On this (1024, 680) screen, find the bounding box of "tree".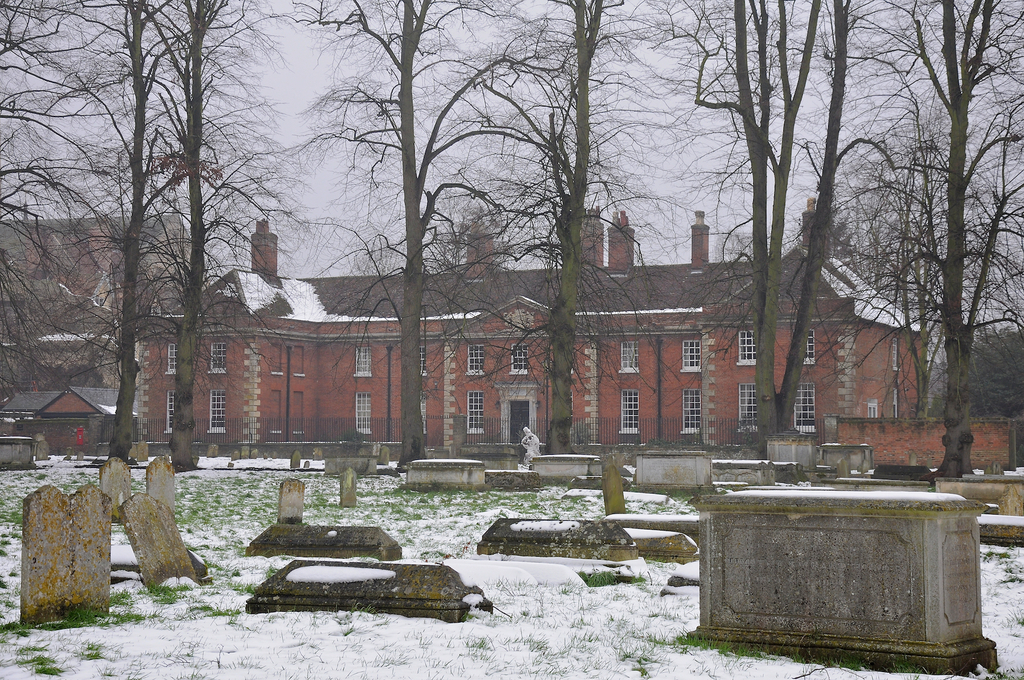
Bounding box: [left=273, top=0, right=572, bottom=481].
